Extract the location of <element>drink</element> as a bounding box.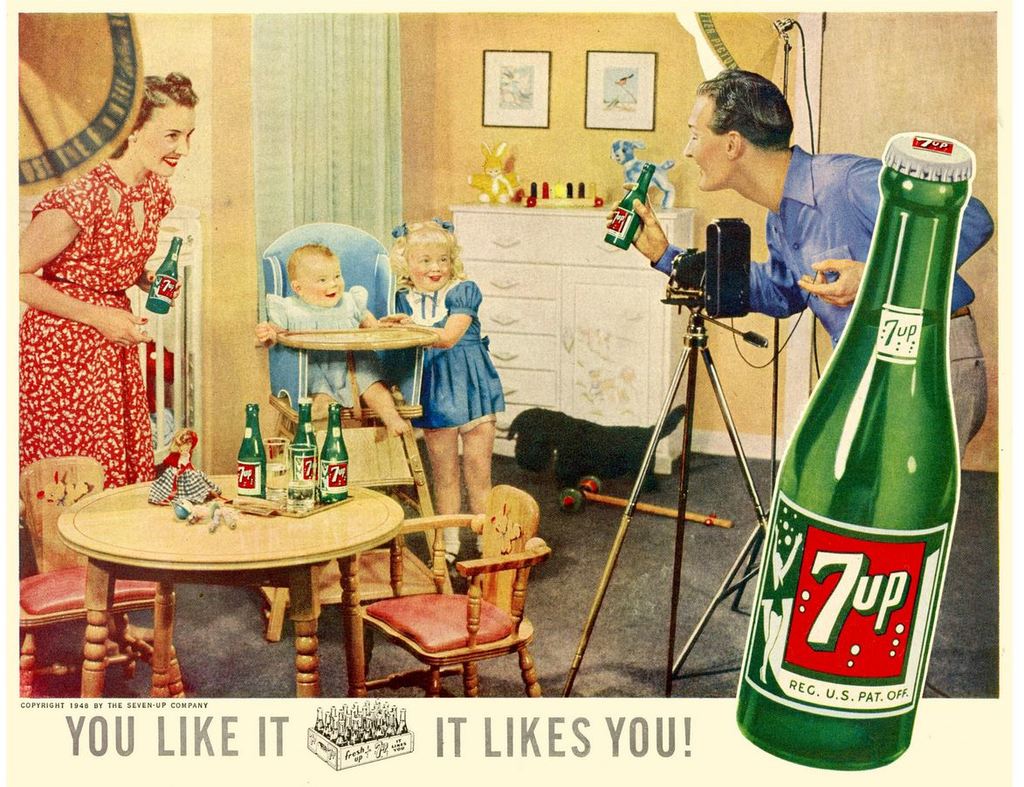
select_region(735, 132, 980, 773).
